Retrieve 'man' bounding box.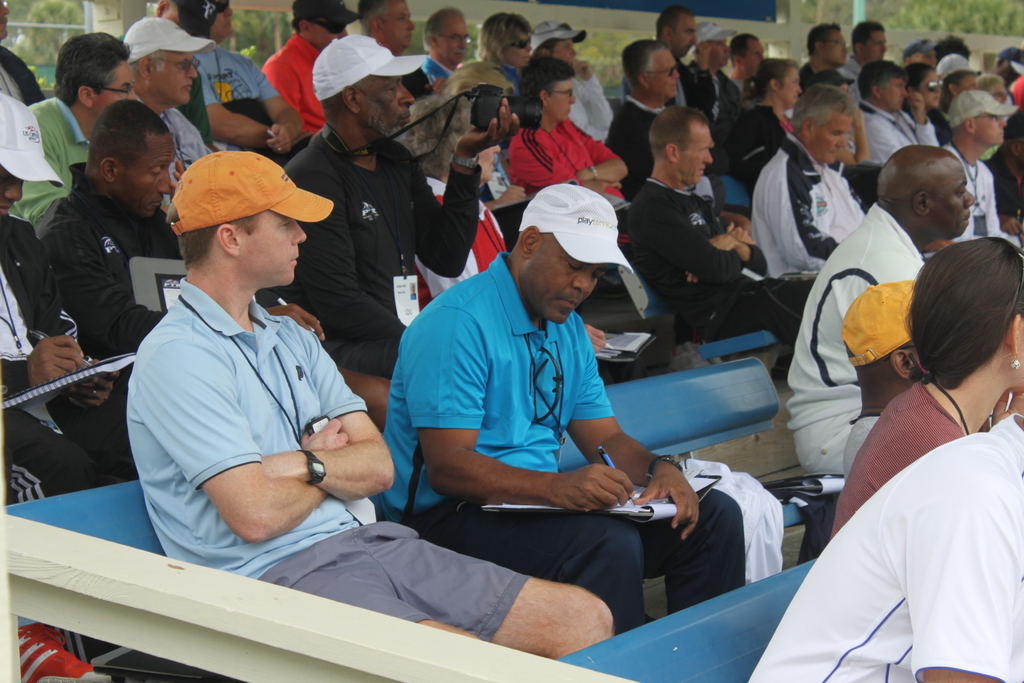
Bounding box: l=742, t=76, r=877, b=277.
